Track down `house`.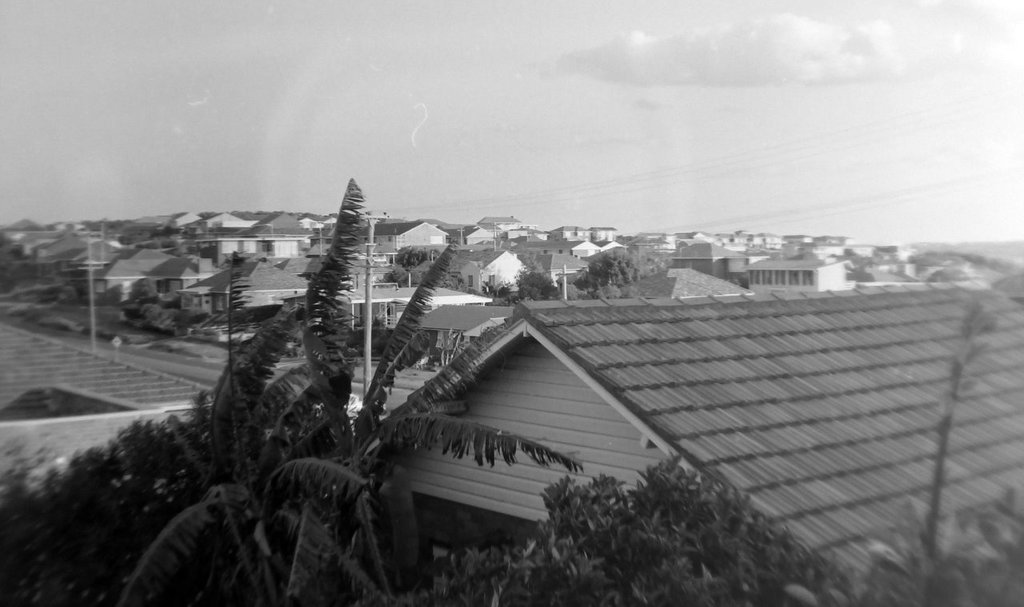
Tracked to detection(162, 207, 202, 228).
